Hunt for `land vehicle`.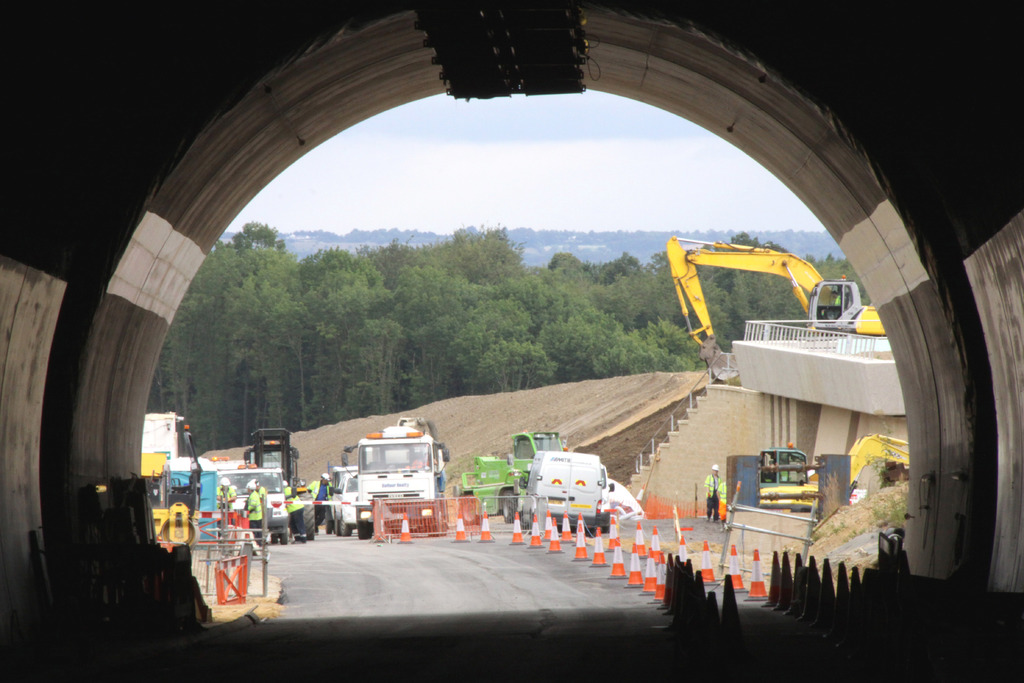
Hunted down at detection(514, 446, 610, 539).
